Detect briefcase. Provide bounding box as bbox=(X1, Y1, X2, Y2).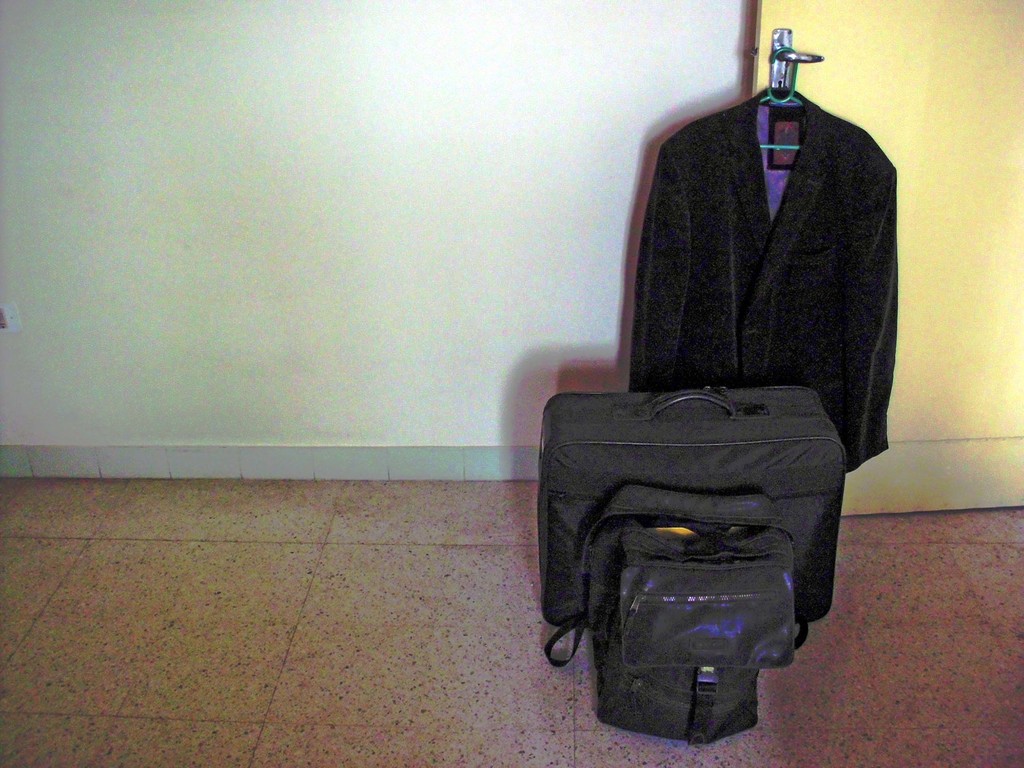
bbox=(540, 480, 811, 748).
